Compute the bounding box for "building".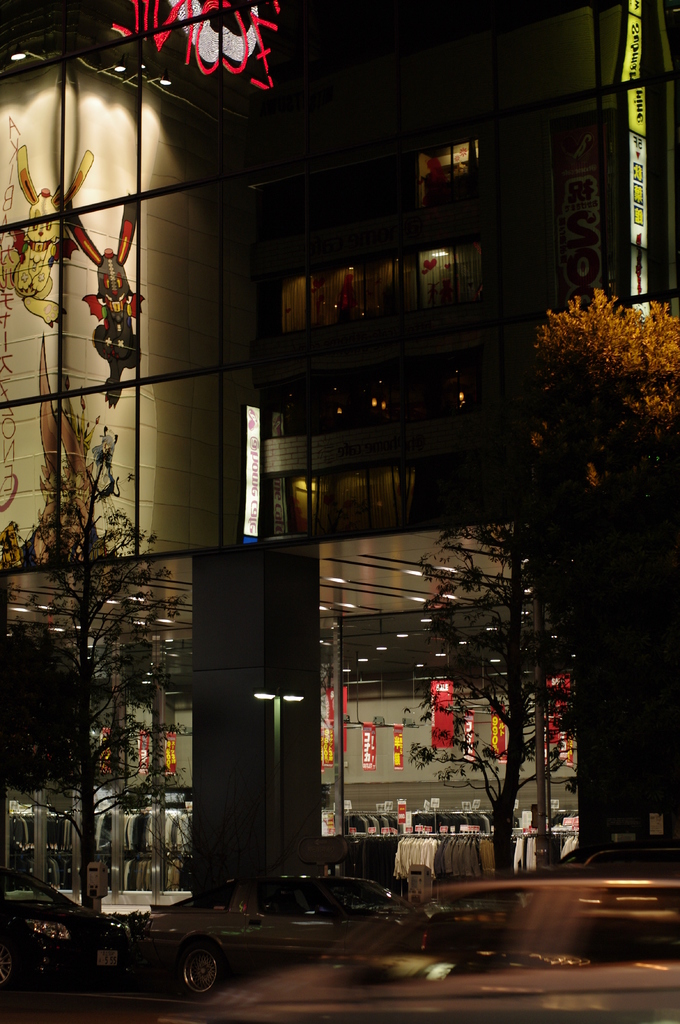
0,0,679,906.
